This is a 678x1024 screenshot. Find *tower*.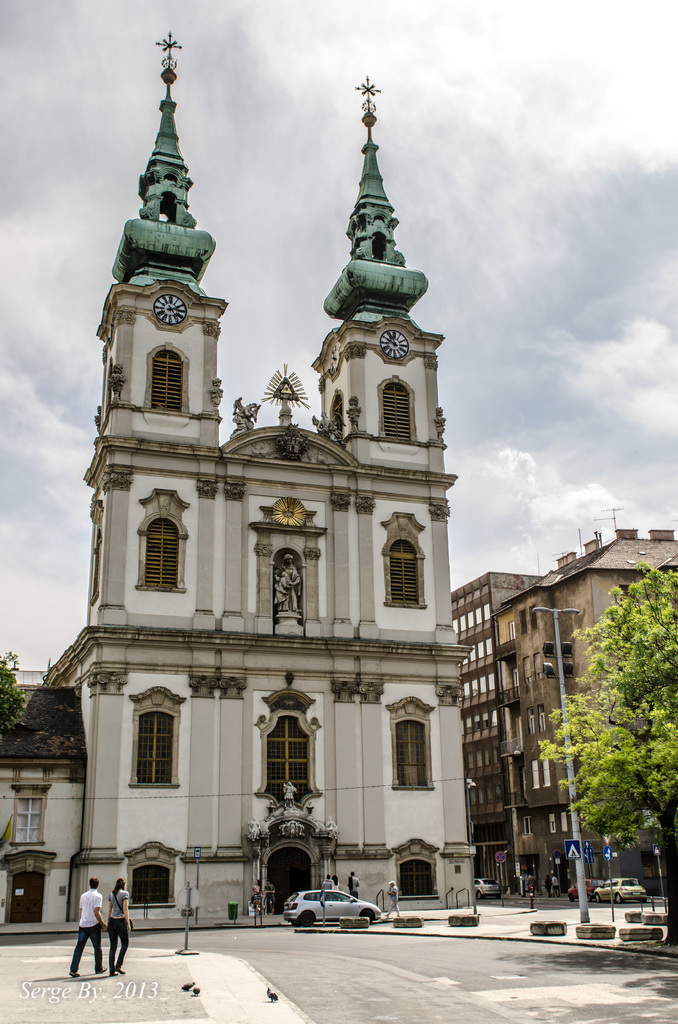
Bounding box: (26, 17, 524, 929).
